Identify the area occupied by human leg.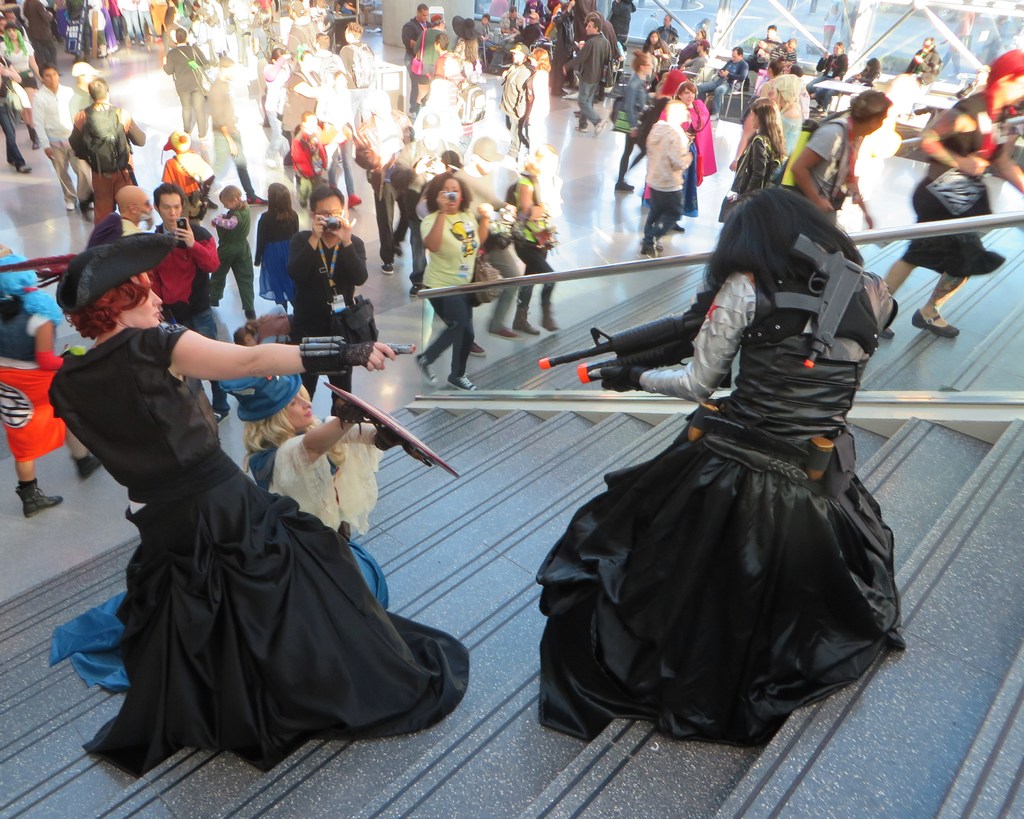
Area: pyautogui.locateOnScreen(569, 81, 597, 131).
